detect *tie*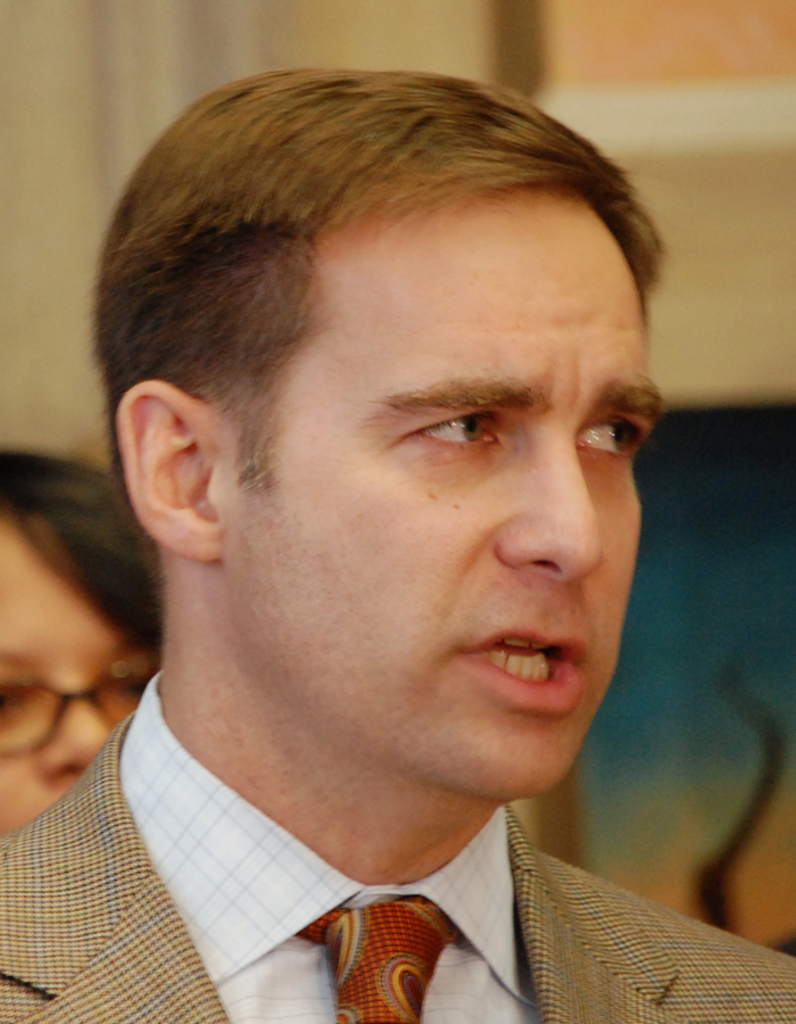
<bbox>296, 892, 453, 1023</bbox>
